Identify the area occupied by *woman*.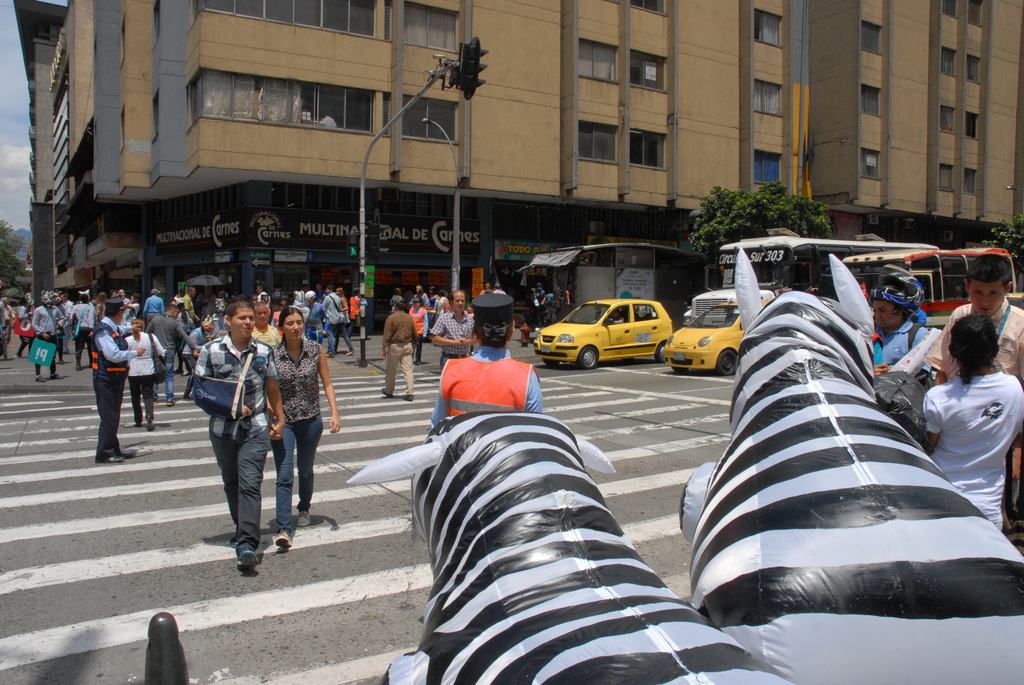
Area: Rect(410, 296, 430, 366).
